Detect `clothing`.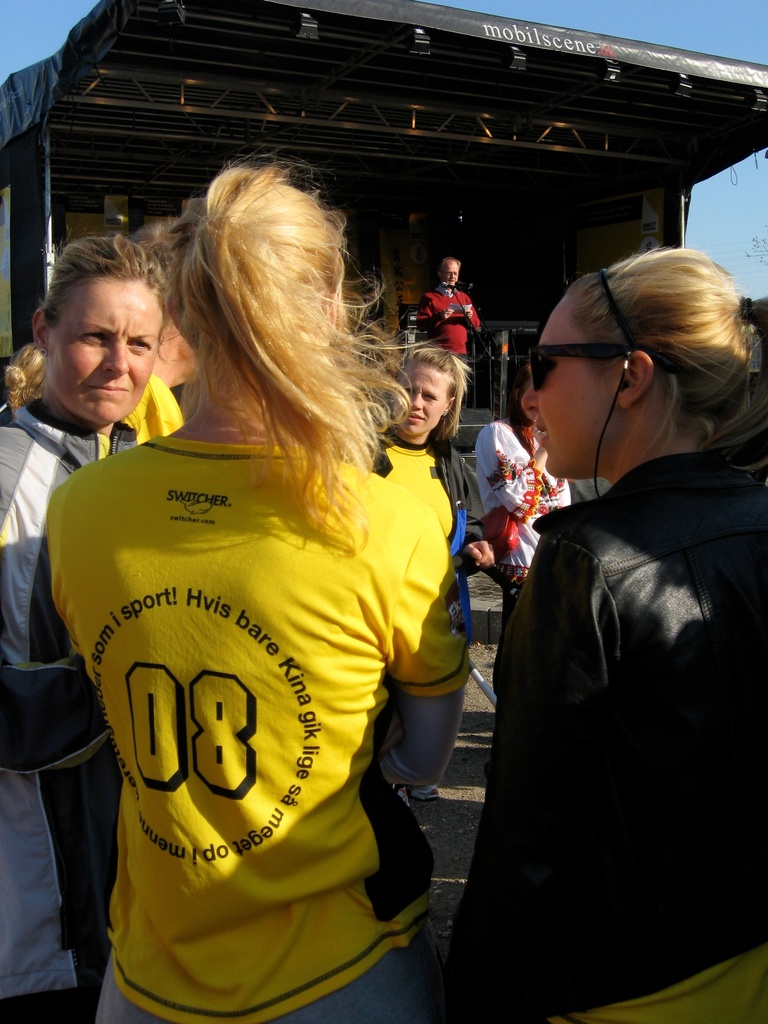
Detected at bbox=[58, 367, 472, 961].
